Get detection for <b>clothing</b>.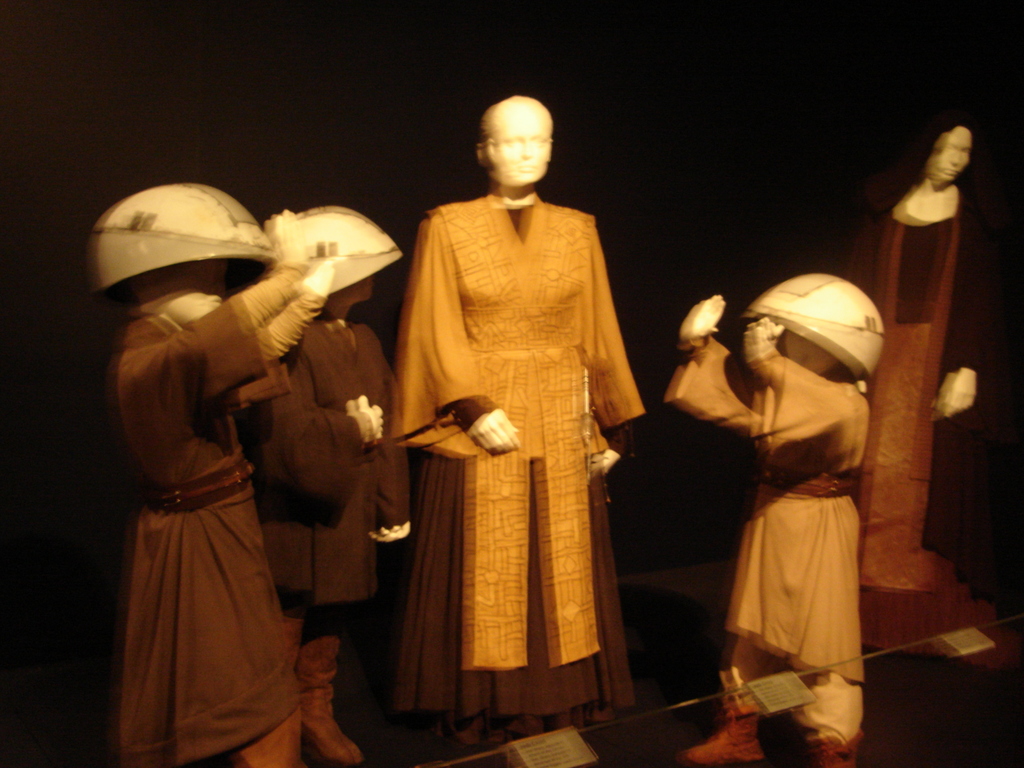
Detection: {"left": 395, "top": 194, "right": 638, "bottom": 725}.
